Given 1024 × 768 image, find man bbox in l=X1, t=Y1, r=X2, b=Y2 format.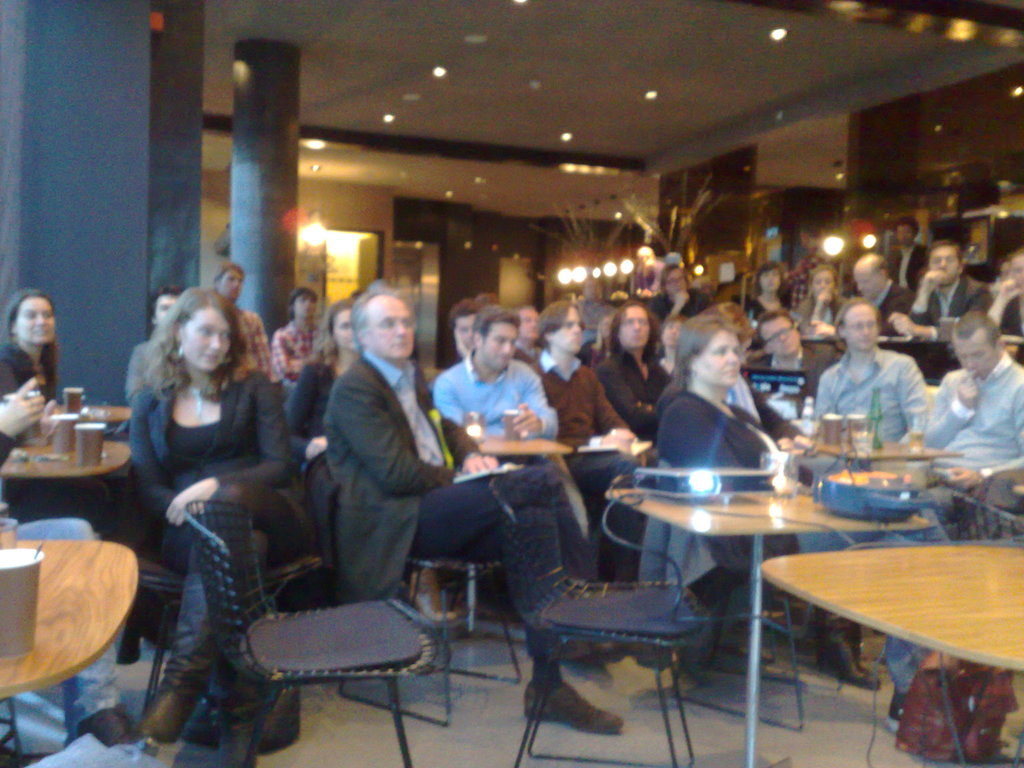
l=814, t=285, r=936, b=455.
